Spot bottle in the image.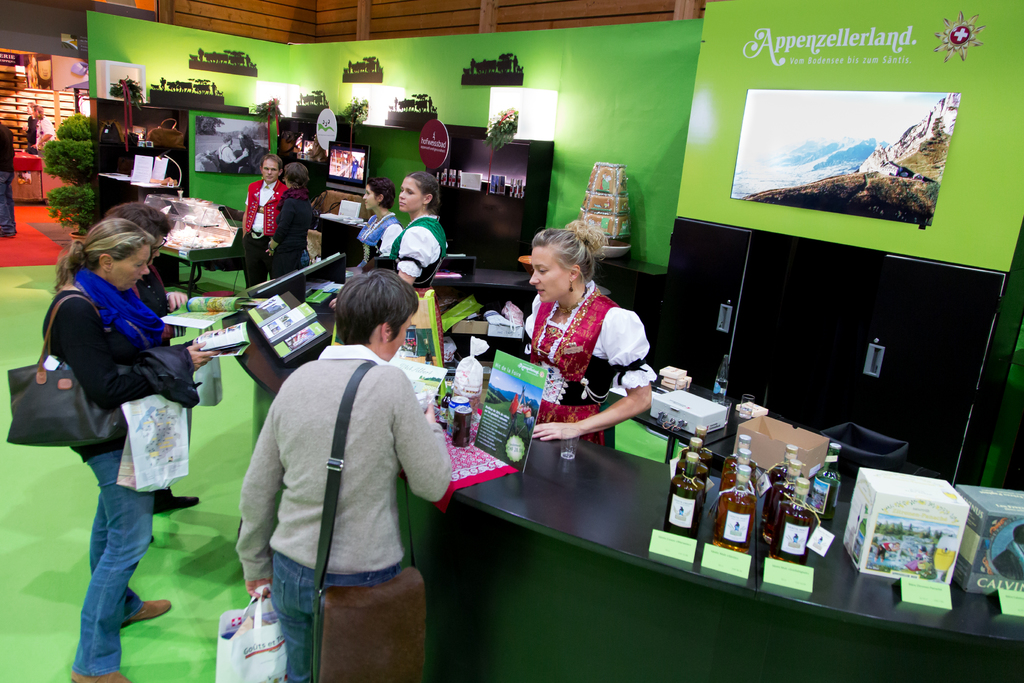
bottle found at detection(717, 447, 756, 497).
